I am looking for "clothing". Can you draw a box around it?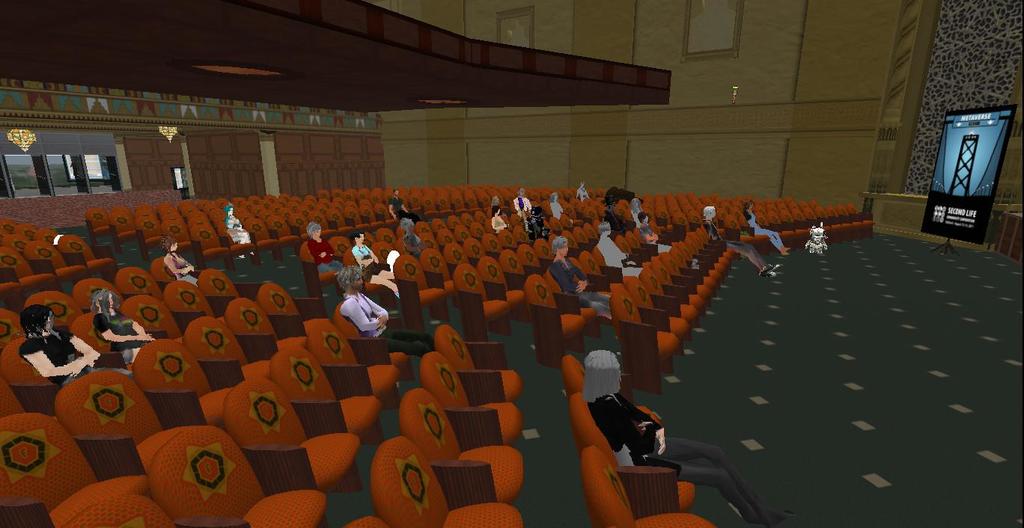
Sure, the bounding box is <bbox>308, 242, 340, 269</bbox>.
